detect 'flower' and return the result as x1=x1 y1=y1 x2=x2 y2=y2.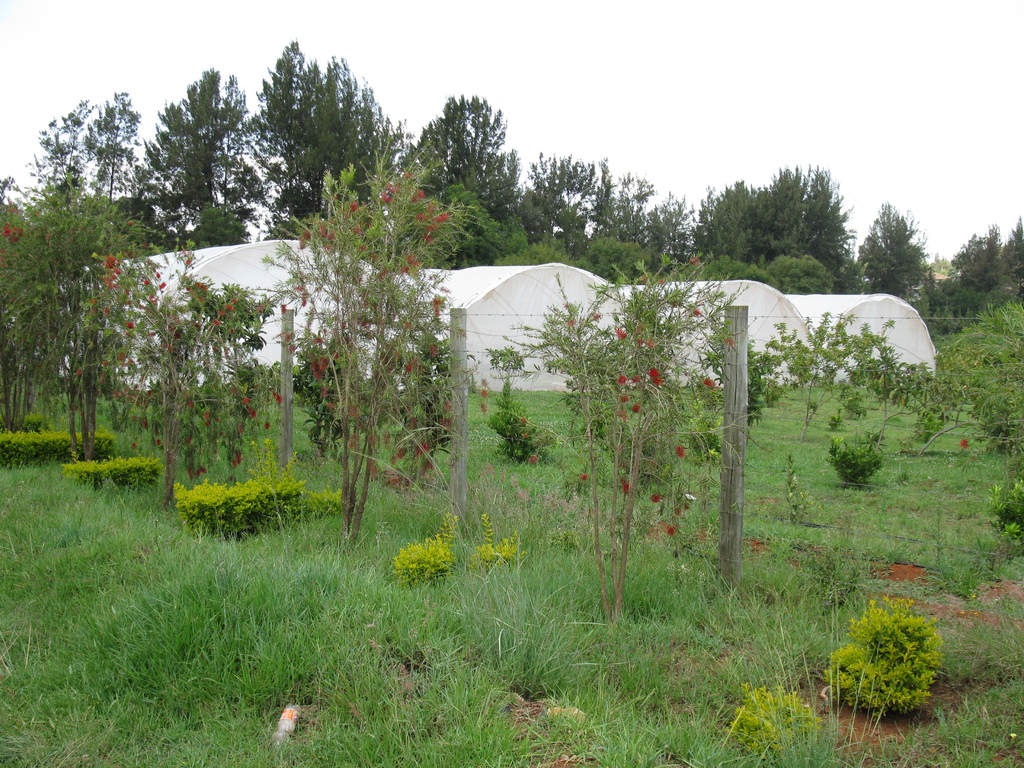
x1=480 y1=403 x2=484 y2=410.
